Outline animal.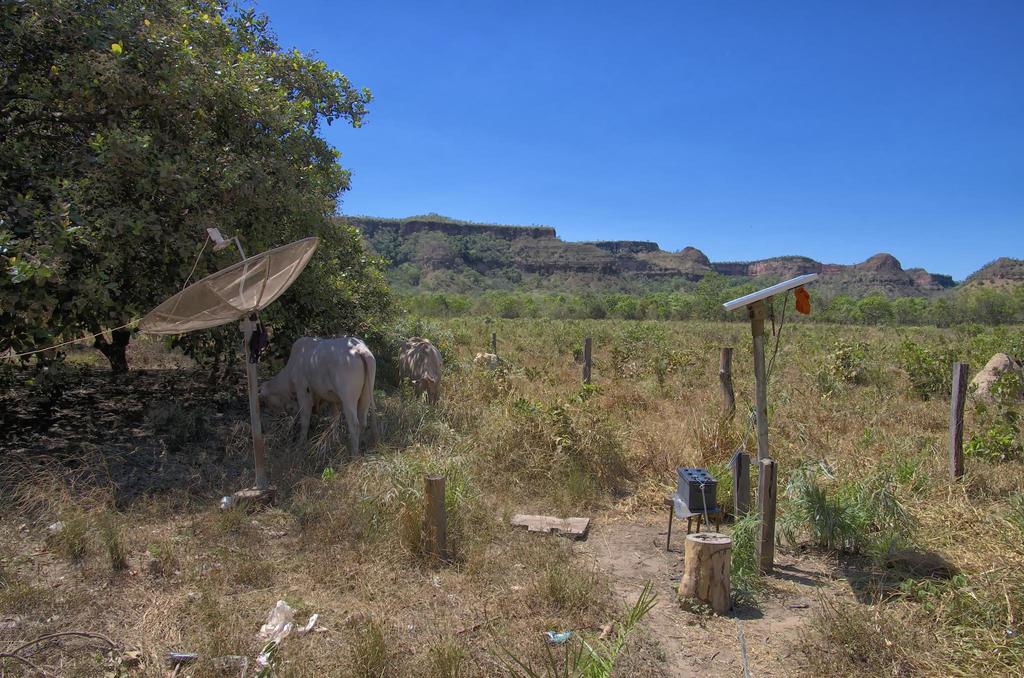
Outline: rect(257, 339, 377, 460).
